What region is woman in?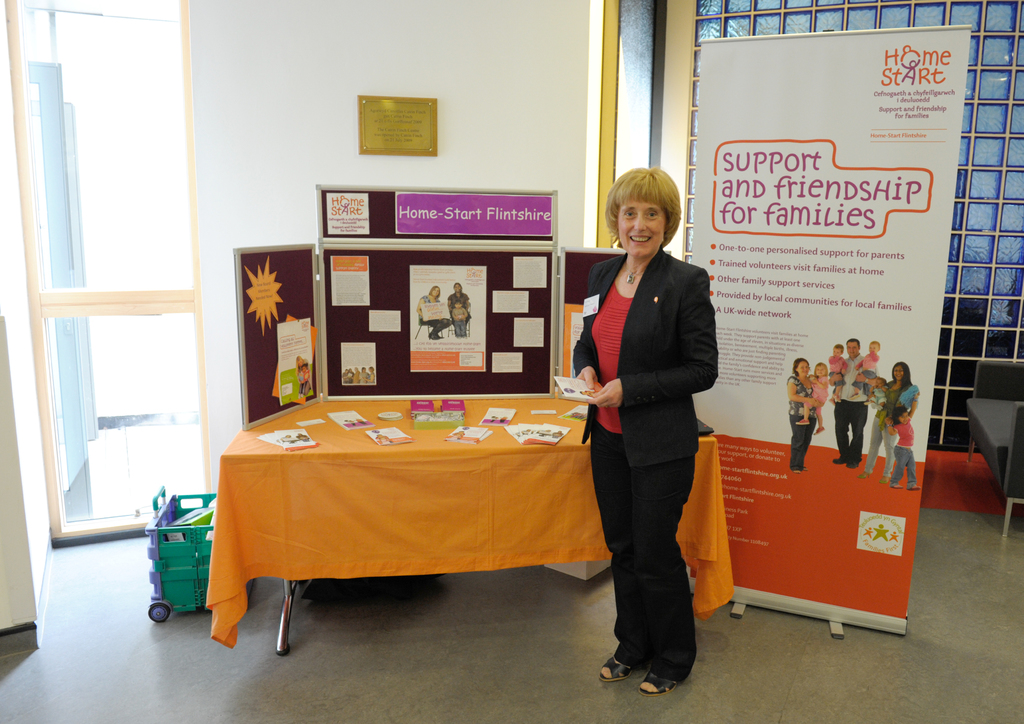
select_region(564, 161, 721, 718).
